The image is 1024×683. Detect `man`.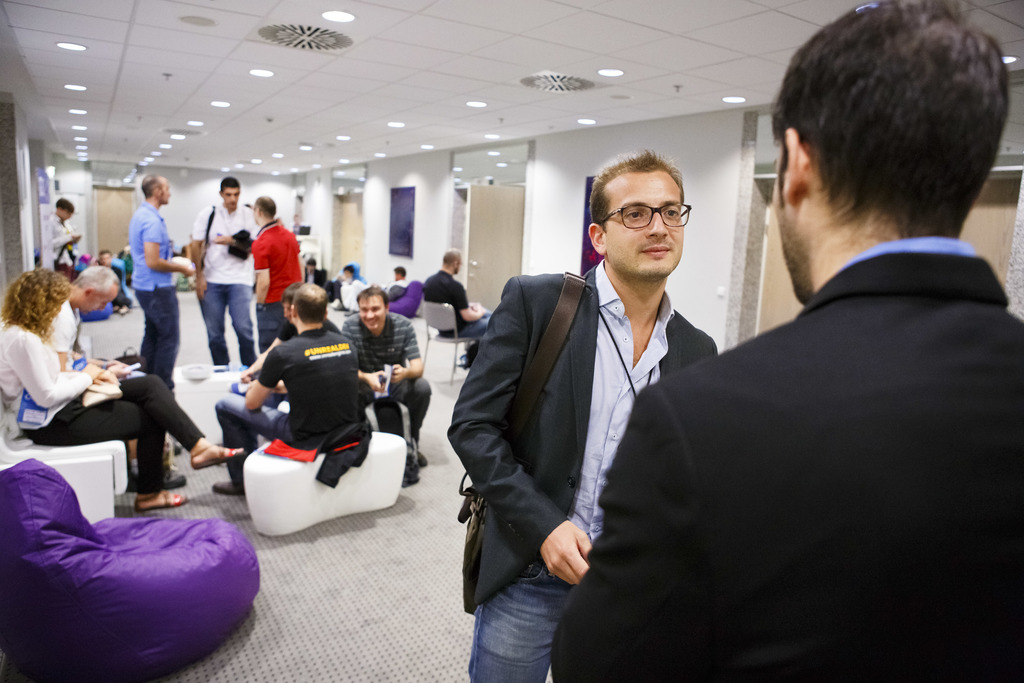
Detection: bbox=[424, 251, 492, 336].
